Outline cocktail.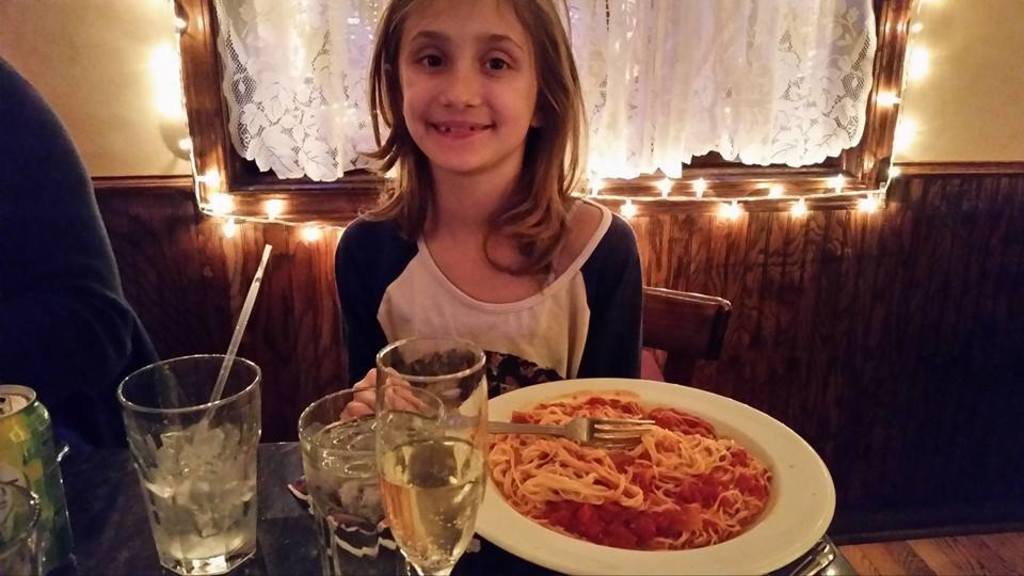
Outline: (x1=107, y1=349, x2=265, y2=561).
